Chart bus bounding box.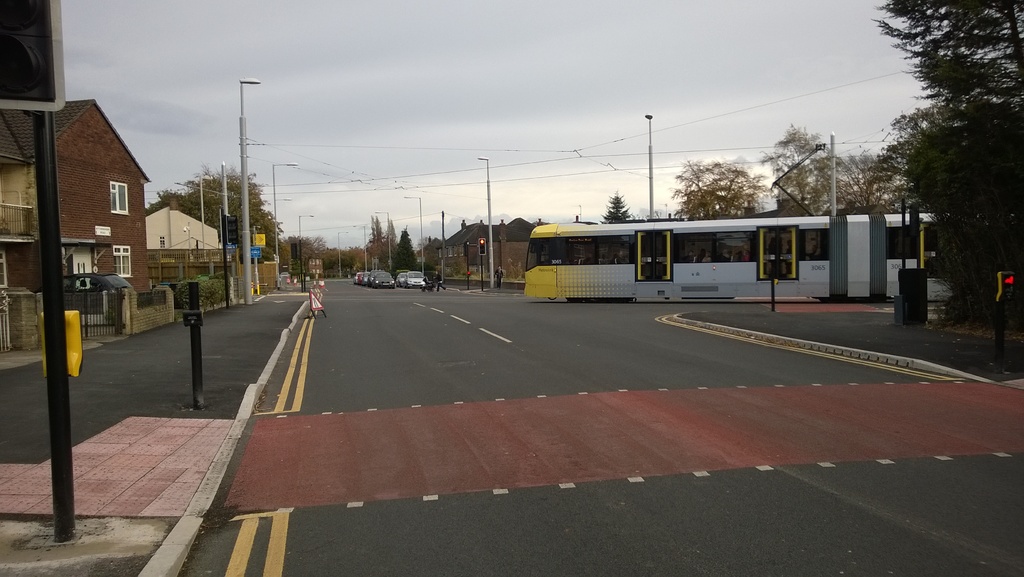
Charted: crop(522, 210, 1020, 305).
